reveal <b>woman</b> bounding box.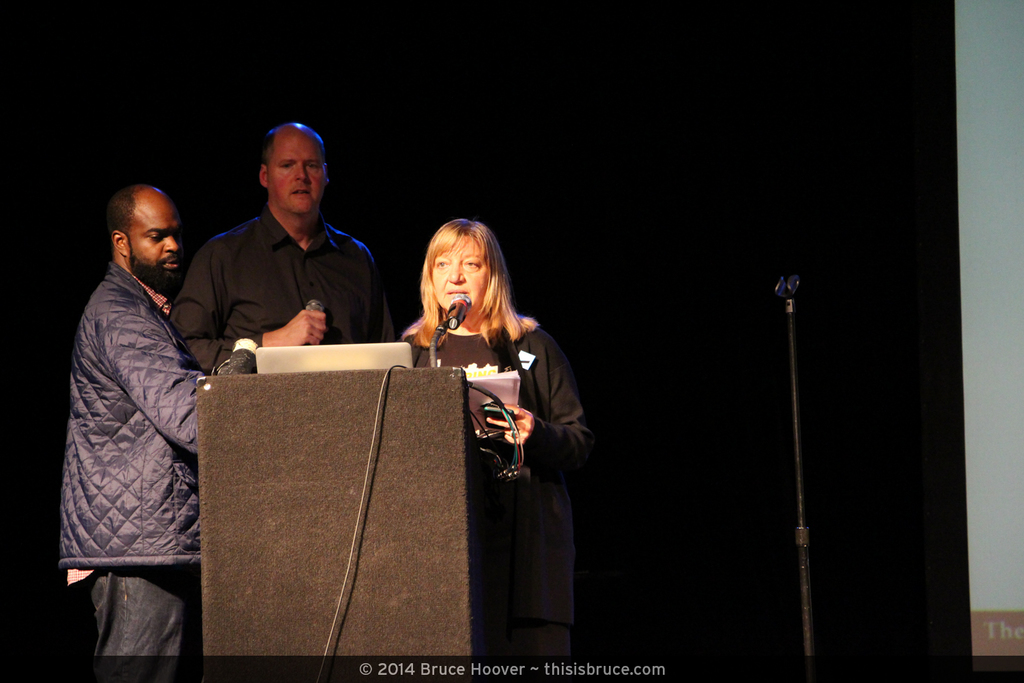
Revealed: Rect(416, 212, 584, 659).
